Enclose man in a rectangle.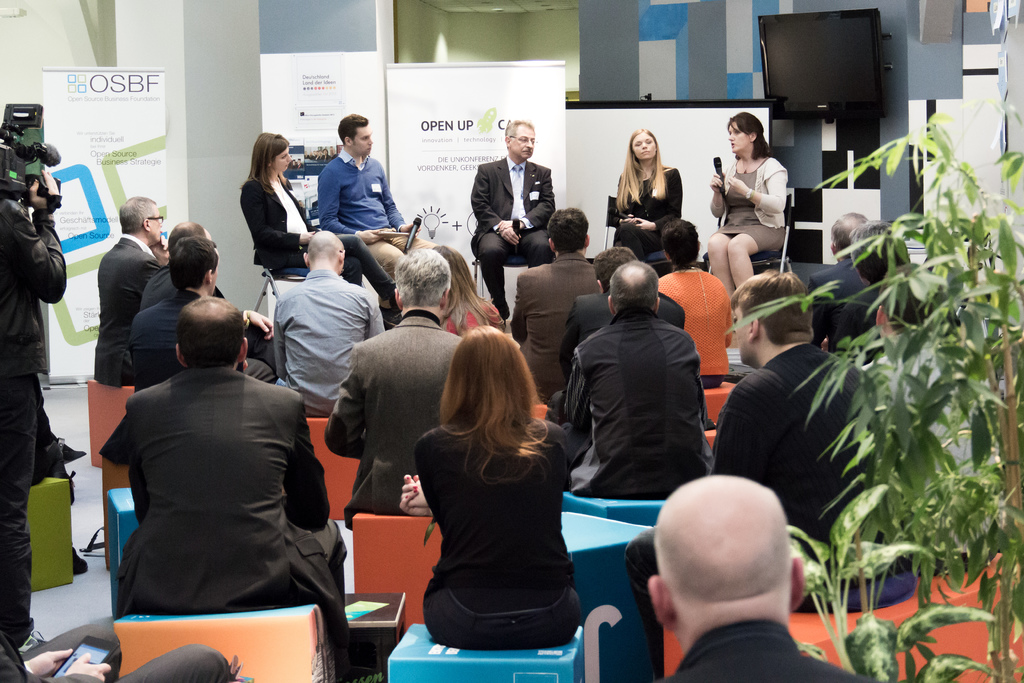
locate(316, 111, 436, 281).
